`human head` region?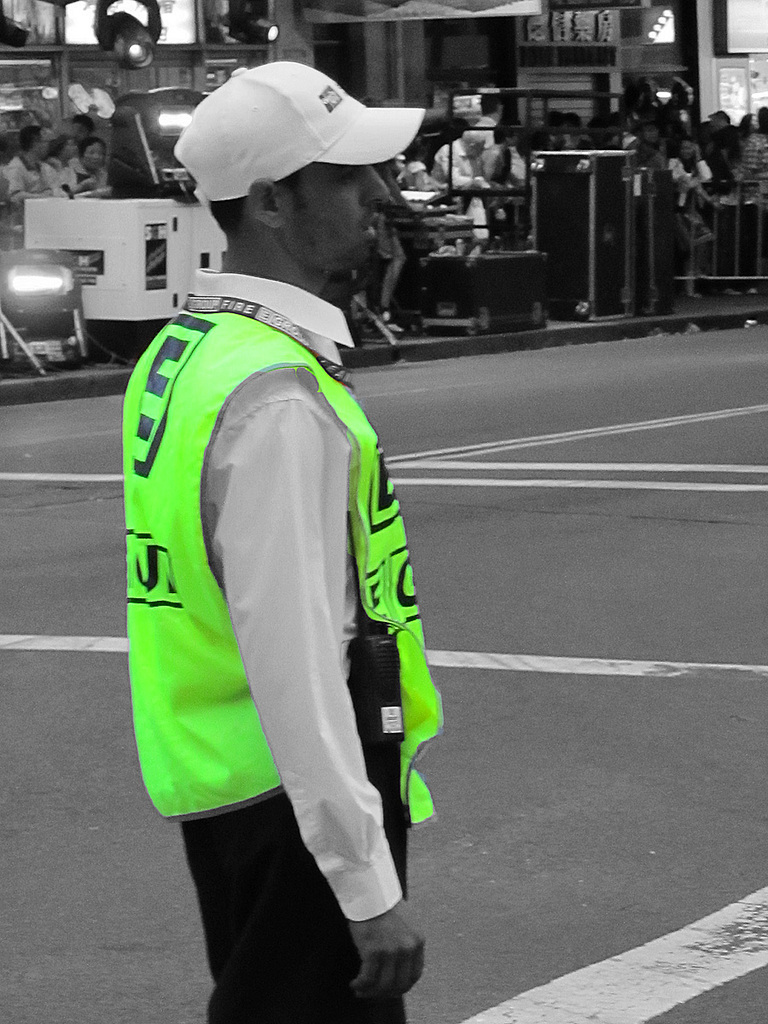
detection(678, 137, 698, 160)
